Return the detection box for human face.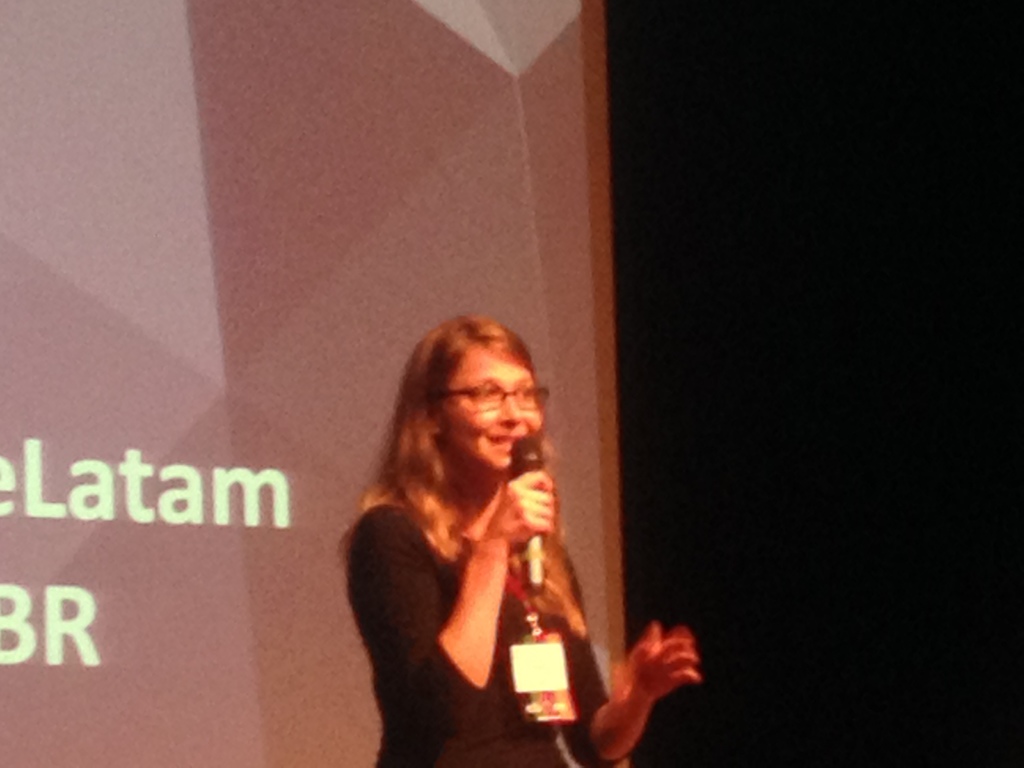
l=440, t=349, r=542, b=476.
